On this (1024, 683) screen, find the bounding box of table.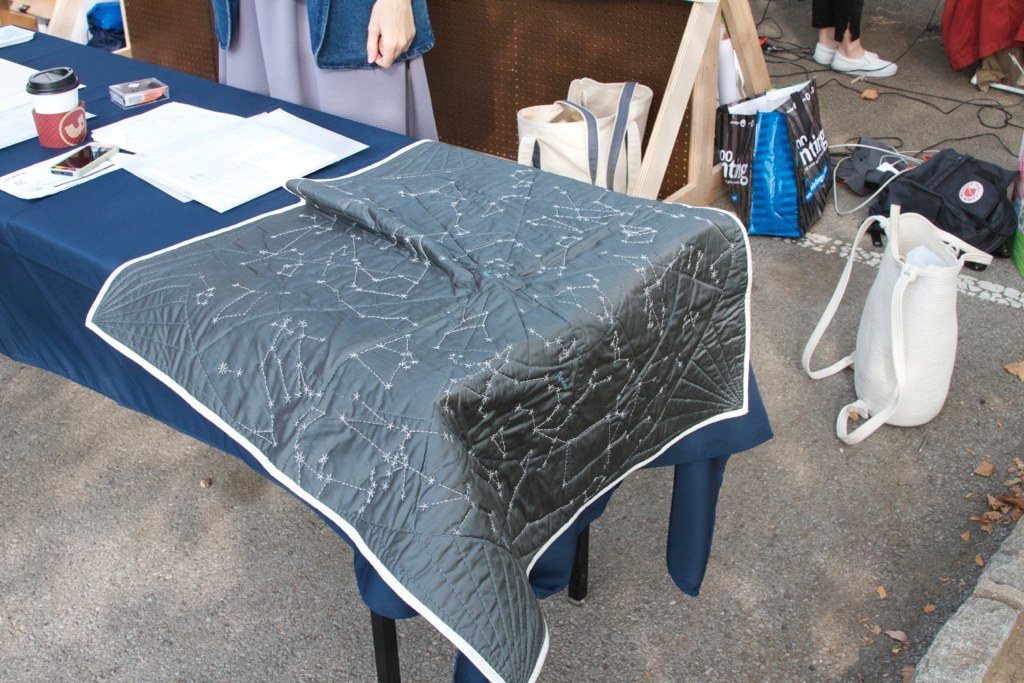
Bounding box: (0,22,772,682).
